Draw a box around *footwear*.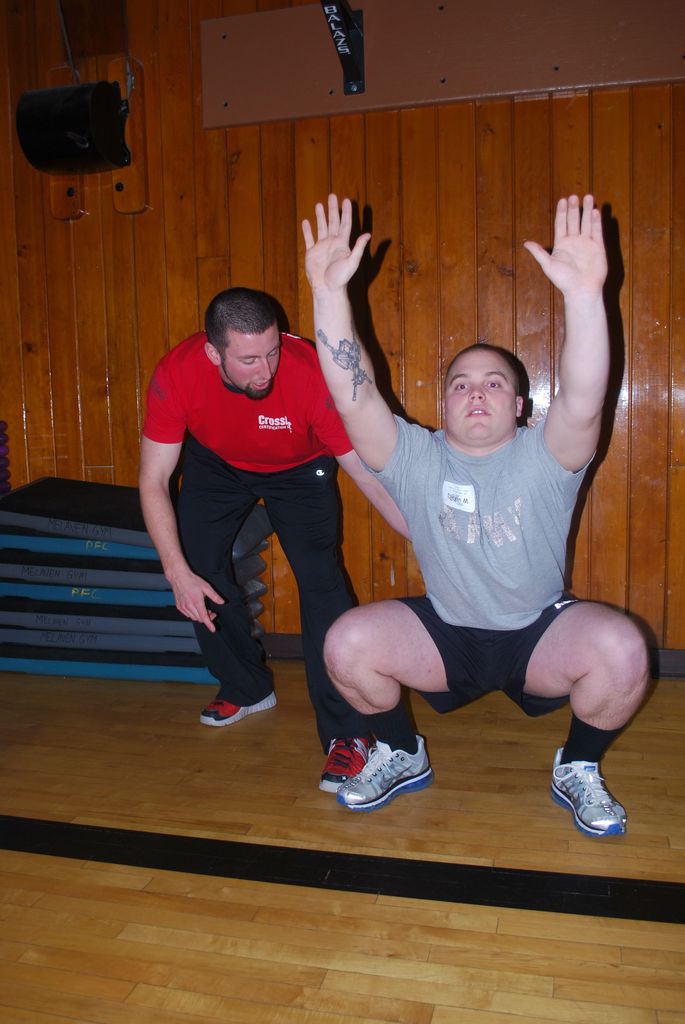
[x1=549, y1=736, x2=640, y2=849].
